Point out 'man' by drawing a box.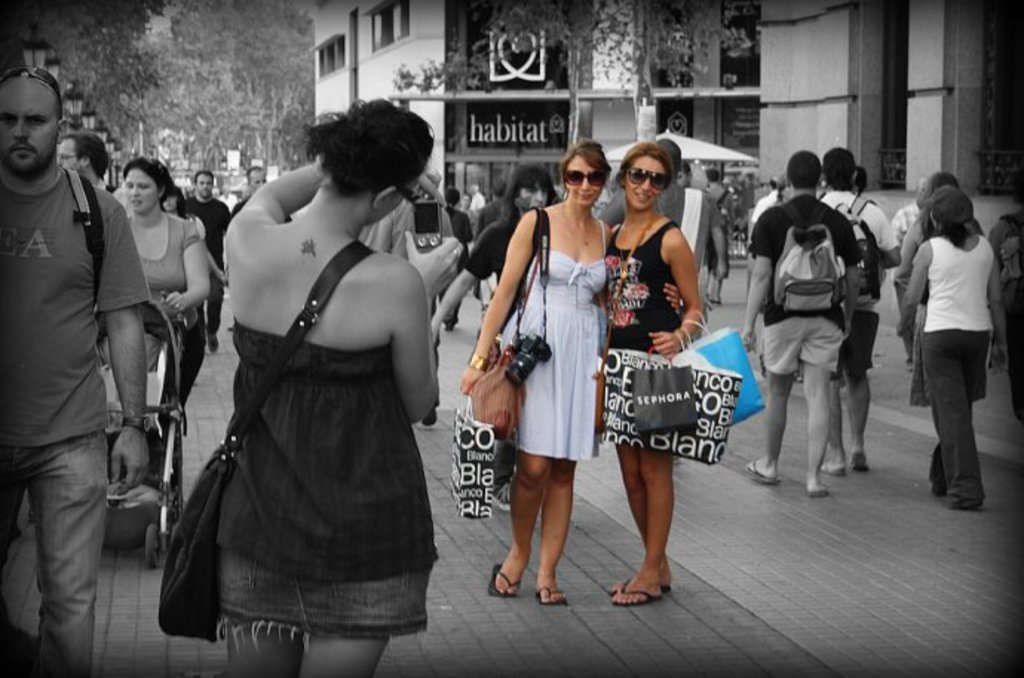
BBox(700, 171, 733, 306).
